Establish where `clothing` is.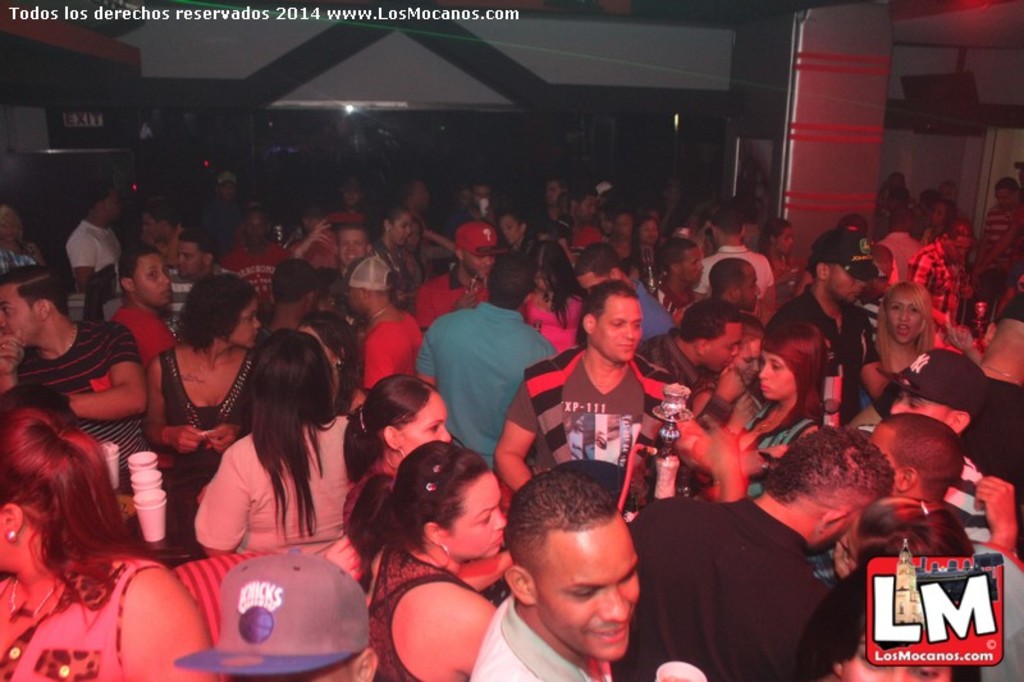
Established at box(864, 422, 998, 549).
